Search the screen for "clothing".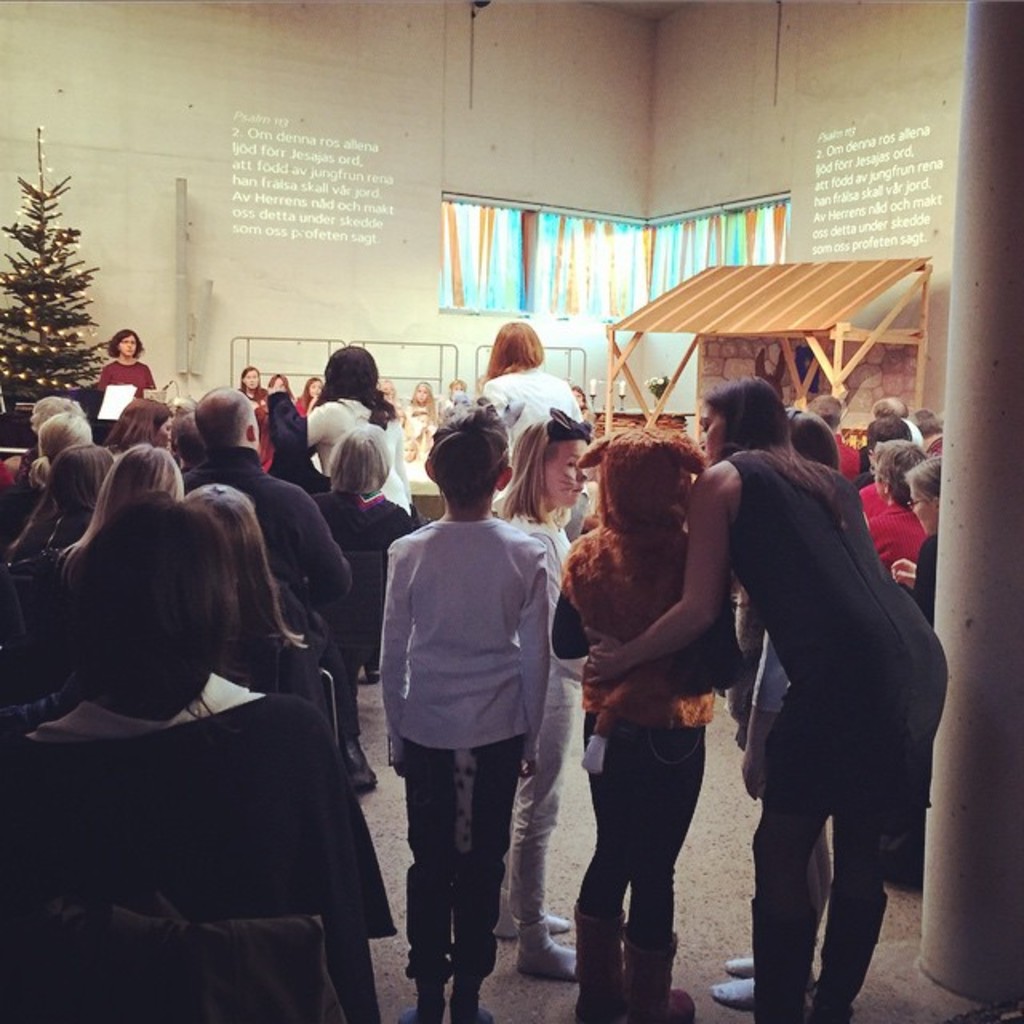
Found at l=0, t=672, r=424, b=1022.
